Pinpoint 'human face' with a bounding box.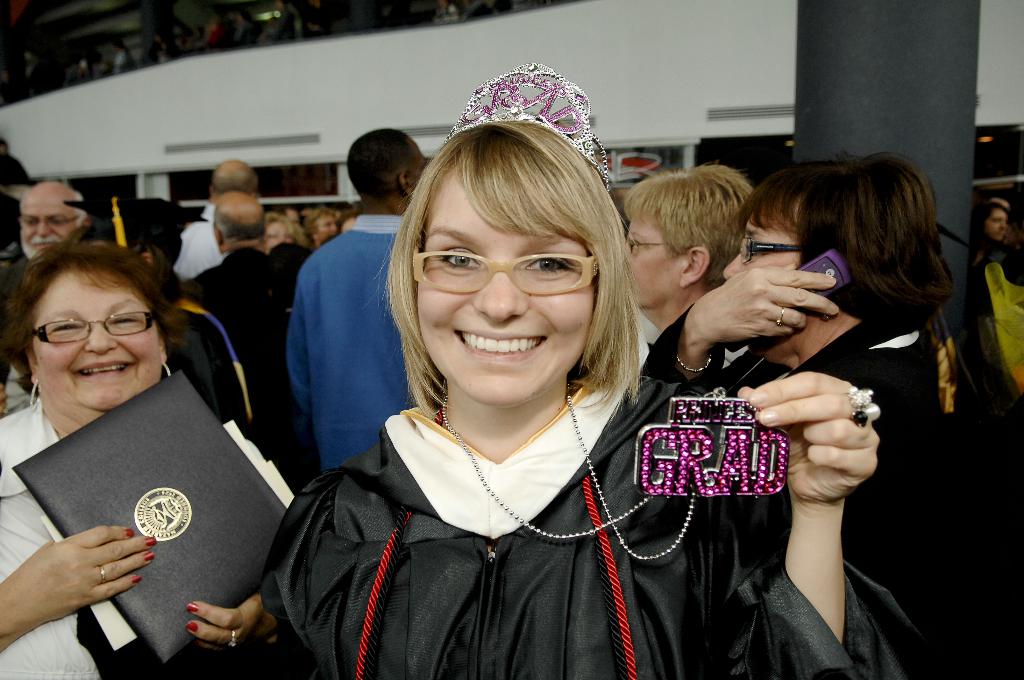
crop(724, 204, 797, 353).
